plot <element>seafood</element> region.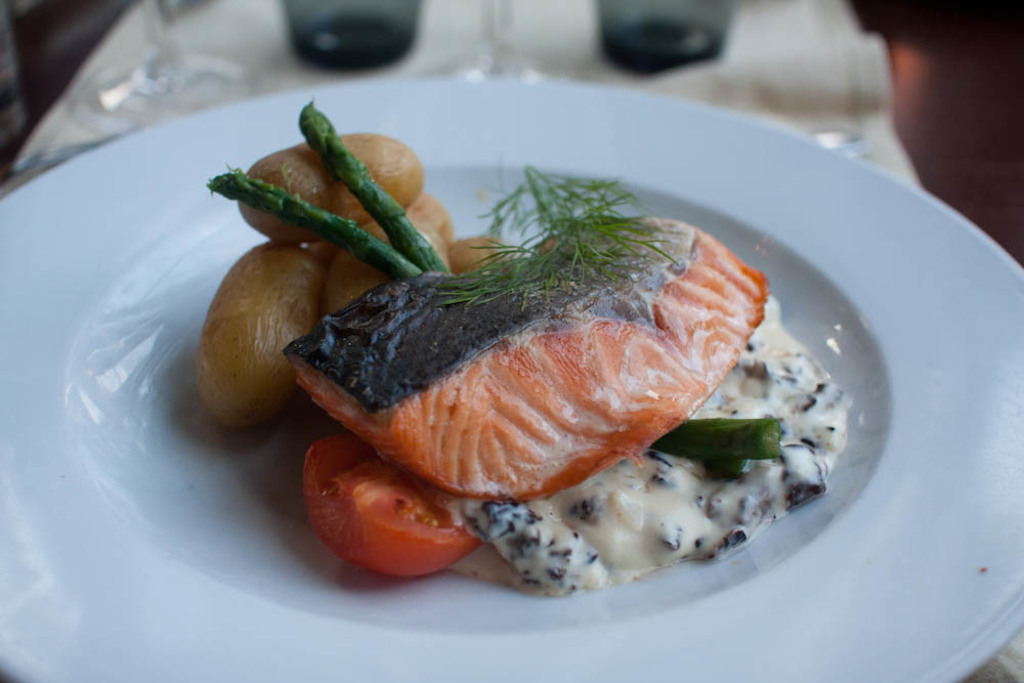
Plotted at [left=281, top=210, right=769, bottom=502].
